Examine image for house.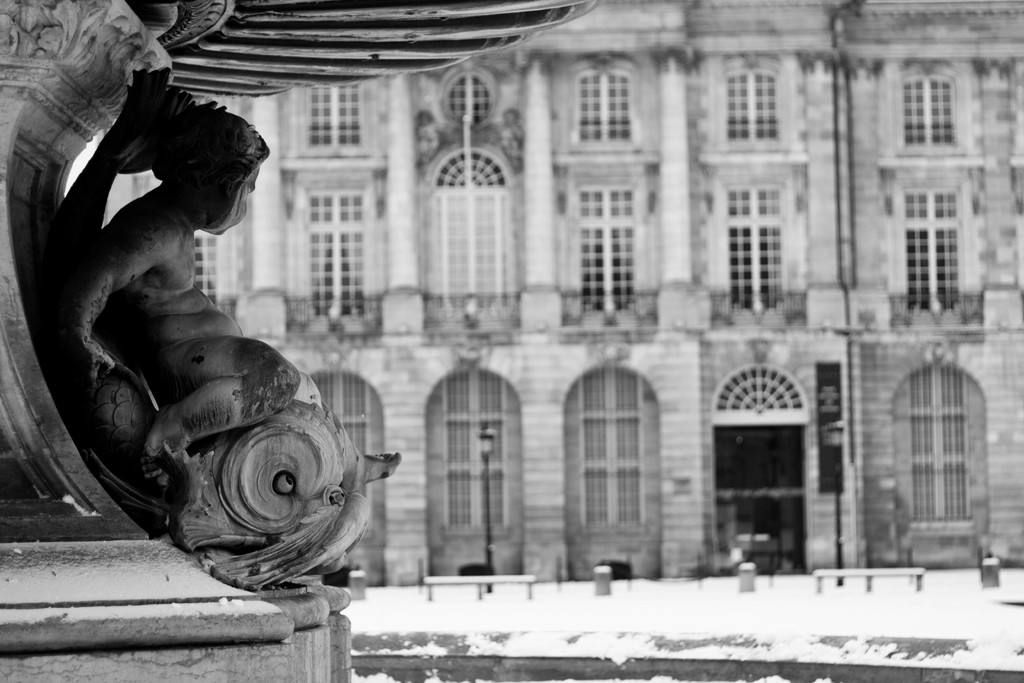
Examination result: <box>60,0,1023,586</box>.
